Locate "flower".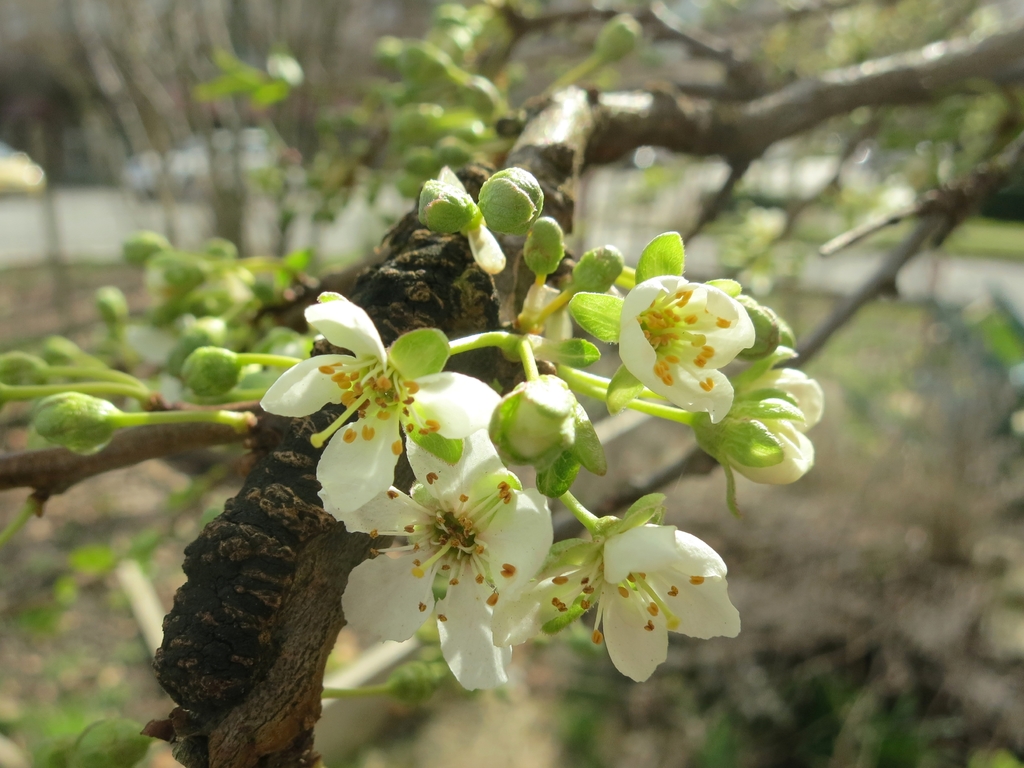
Bounding box: l=570, t=500, r=739, b=683.
